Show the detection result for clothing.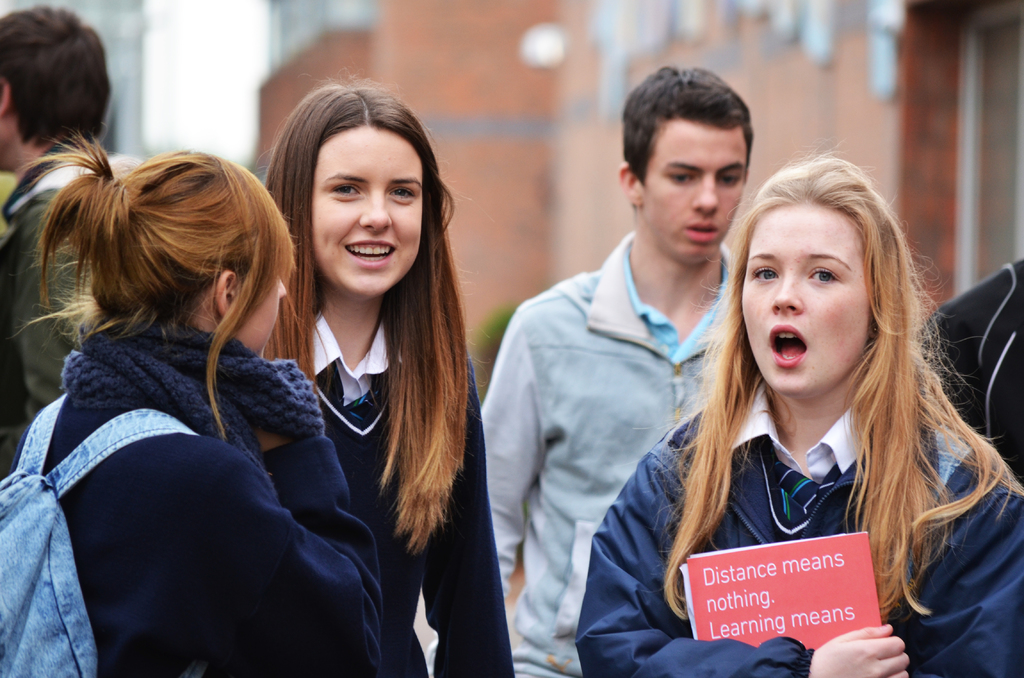
x1=920, y1=258, x2=1023, y2=482.
